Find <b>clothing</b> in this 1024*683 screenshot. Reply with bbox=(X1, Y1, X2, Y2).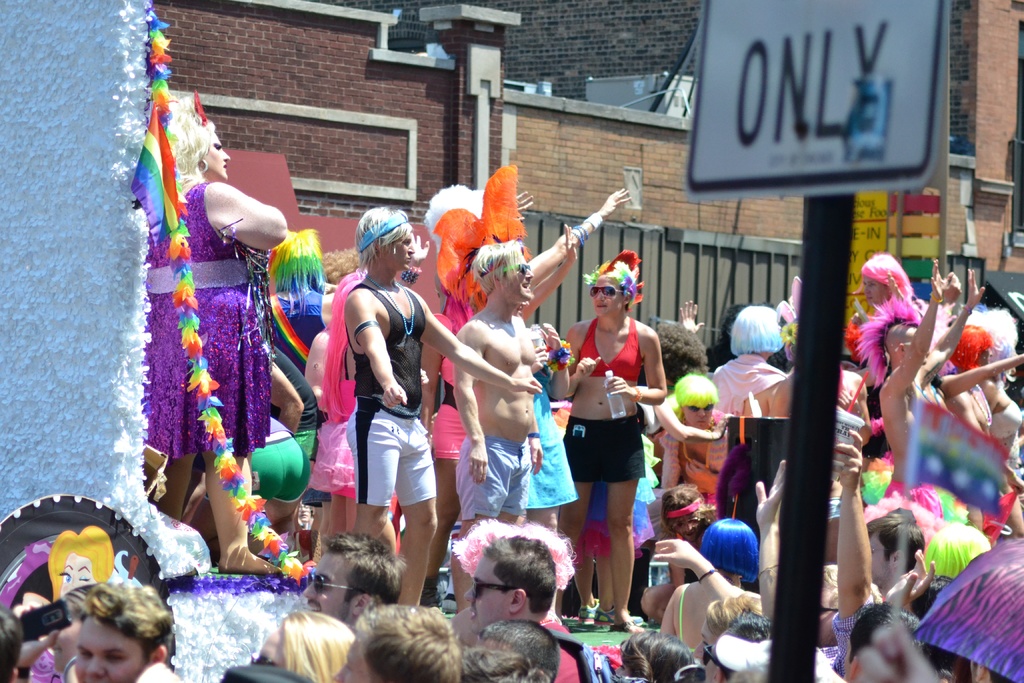
bbox=(342, 270, 434, 514).
